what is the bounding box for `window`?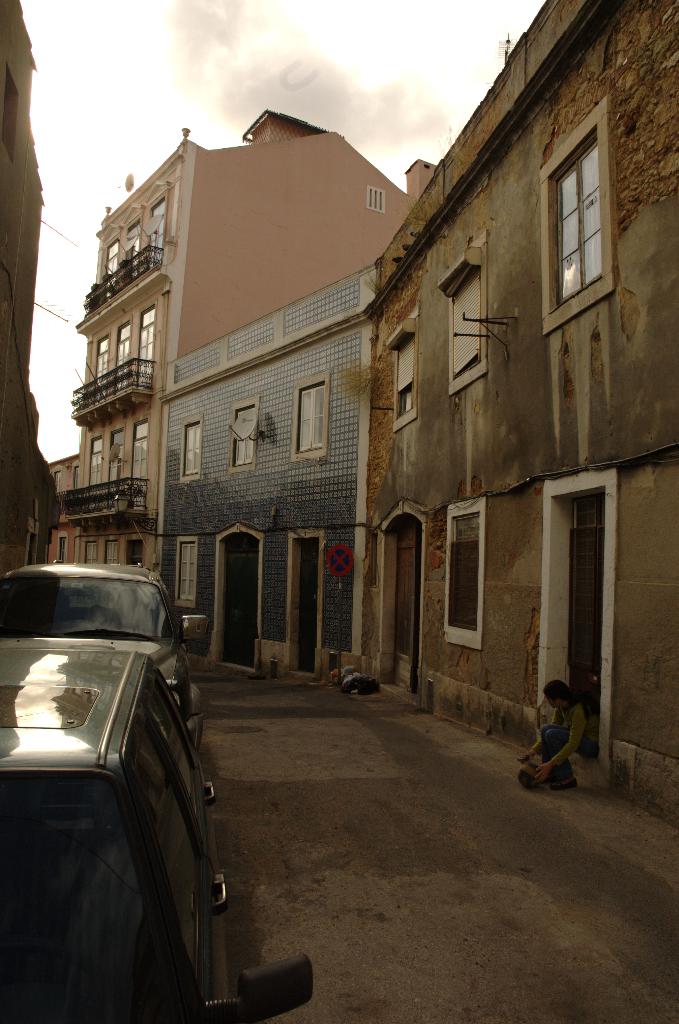
(left=224, top=404, right=279, bottom=476).
